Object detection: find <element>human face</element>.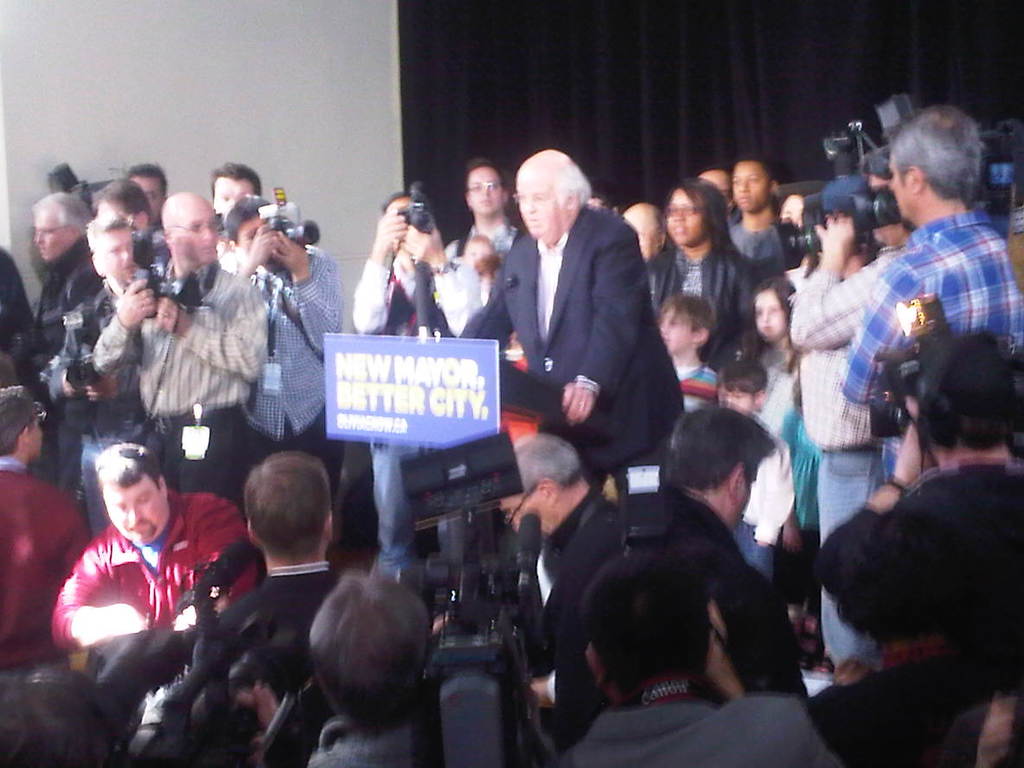
(732,163,765,208).
